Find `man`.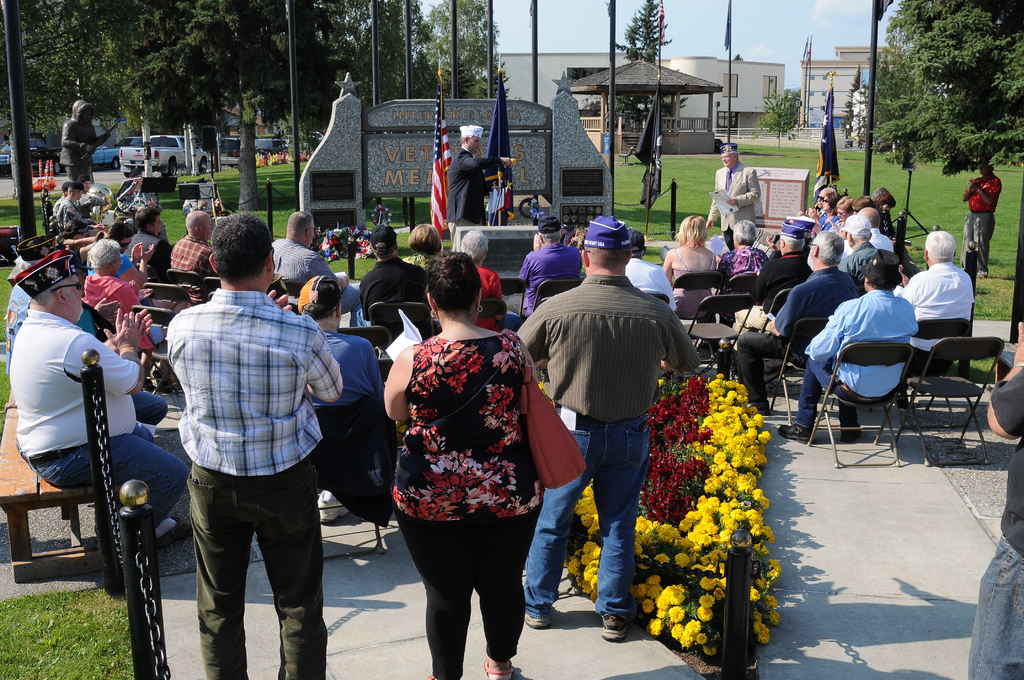
crop(8, 253, 189, 562).
